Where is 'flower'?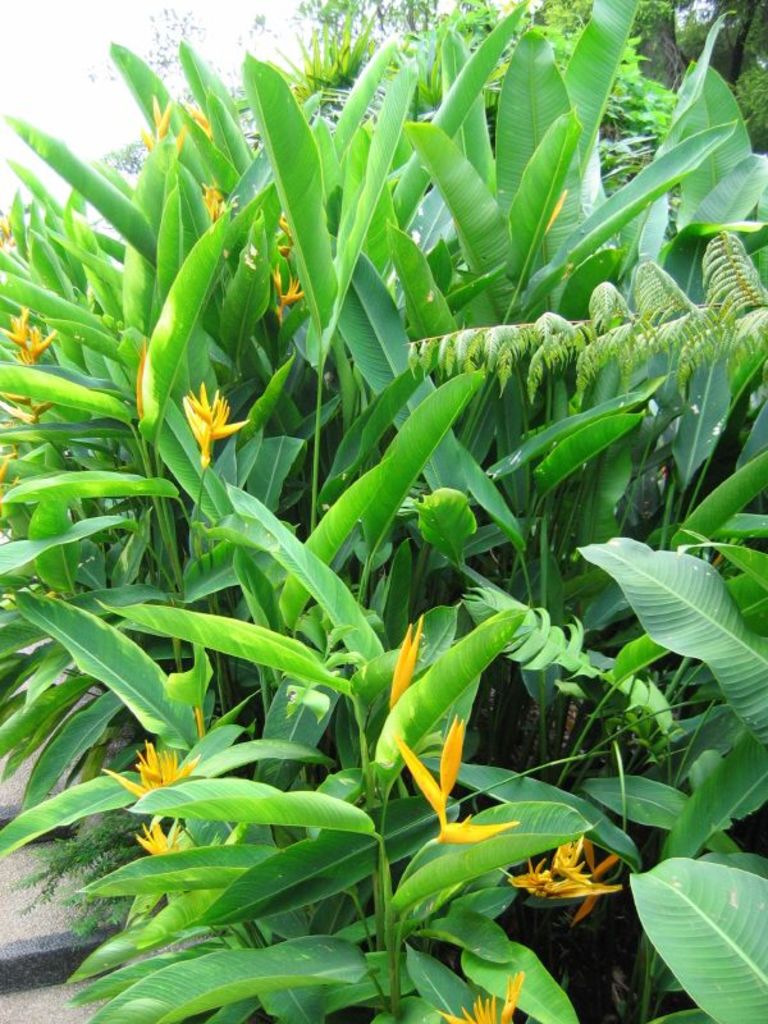
left=184, top=105, right=212, bottom=132.
